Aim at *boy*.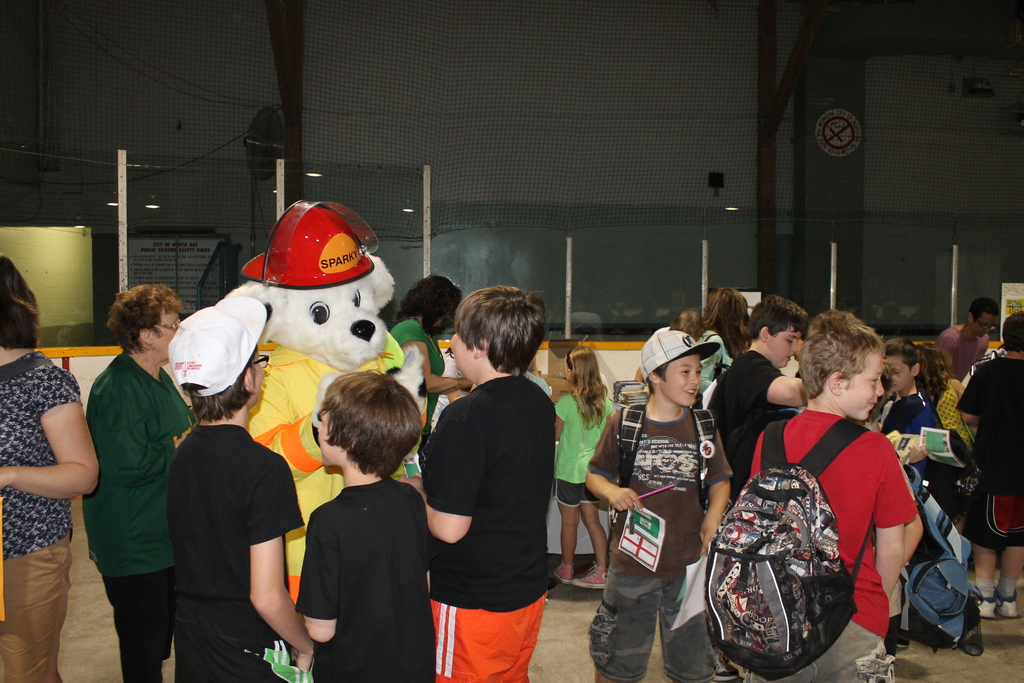
Aimed at (882, 334, 924, 402).
